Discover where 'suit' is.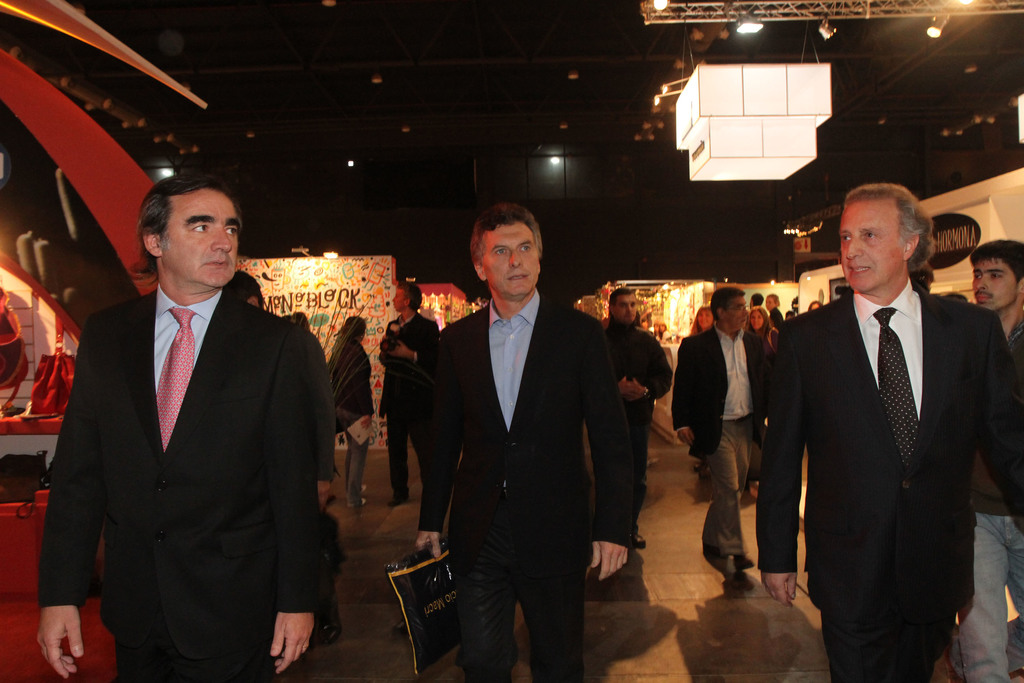
Discovered at [x1=37, y1=284, x2=319, y2=682].
